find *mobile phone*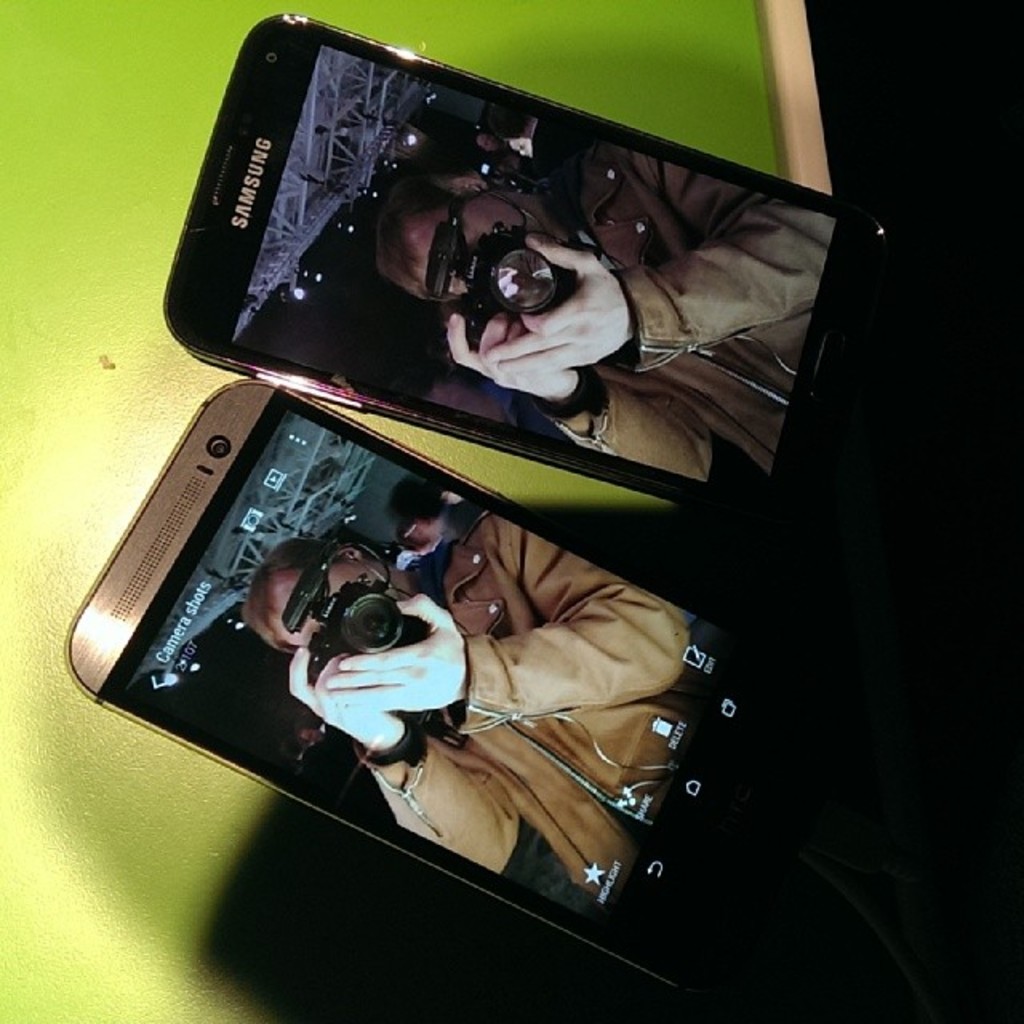
Rect(146, 27, 861, 534)
